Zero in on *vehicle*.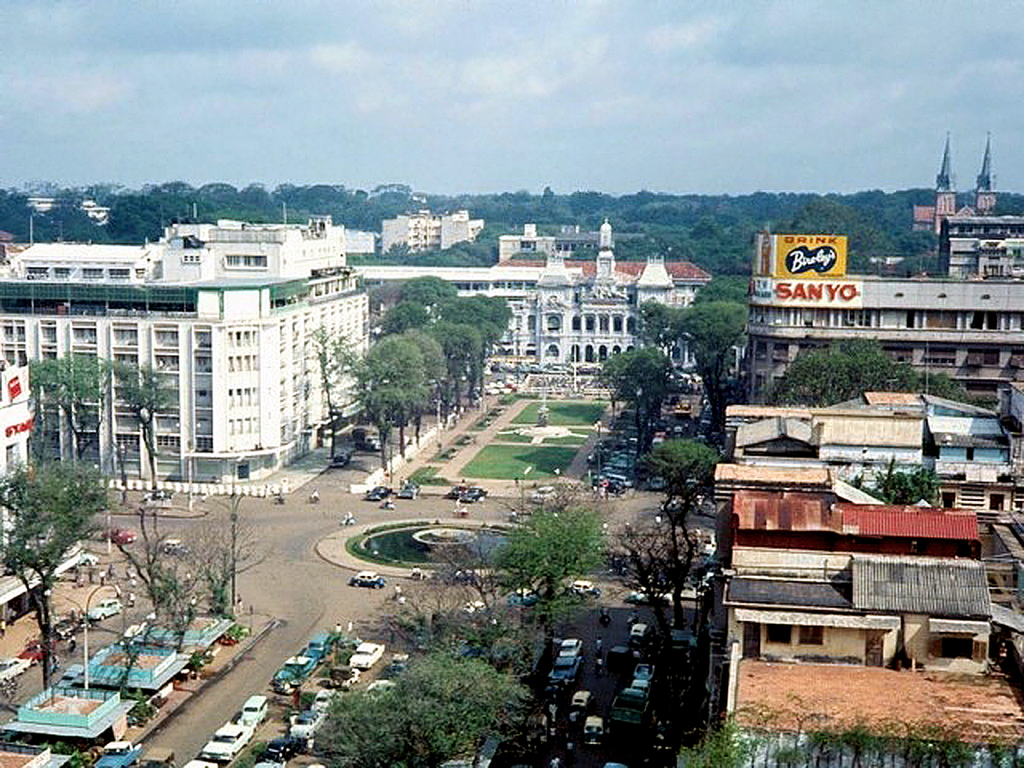
Zeroed in: 104, 526, 132, 543.
